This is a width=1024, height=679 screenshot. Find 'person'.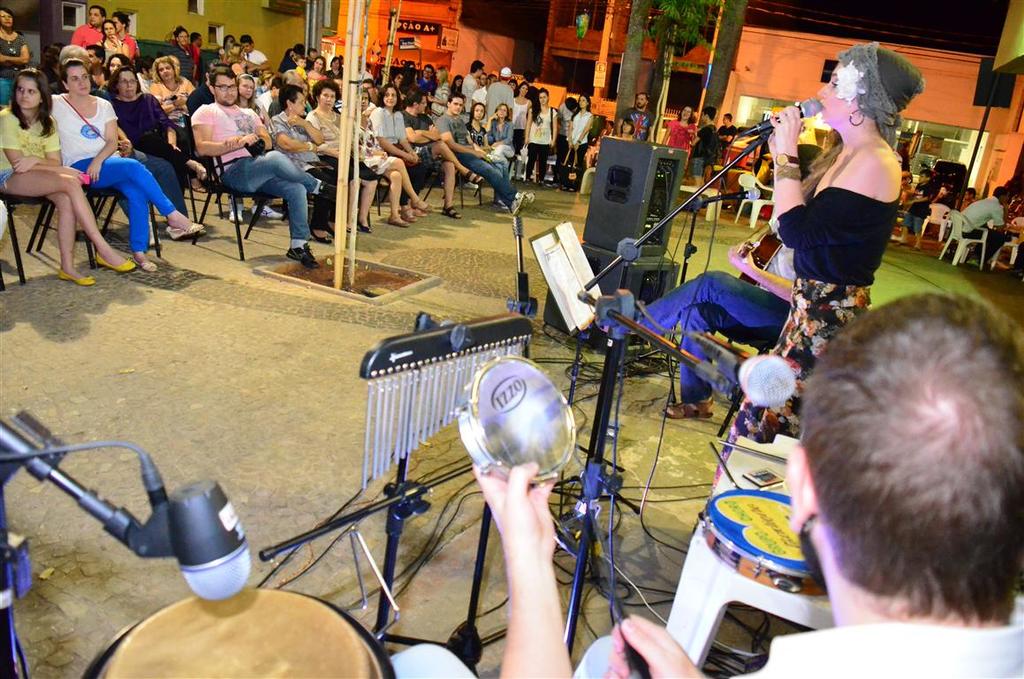
Bounding box: {"x1": 616, "y1": 88, "x2": 656, "y2": 141}.
